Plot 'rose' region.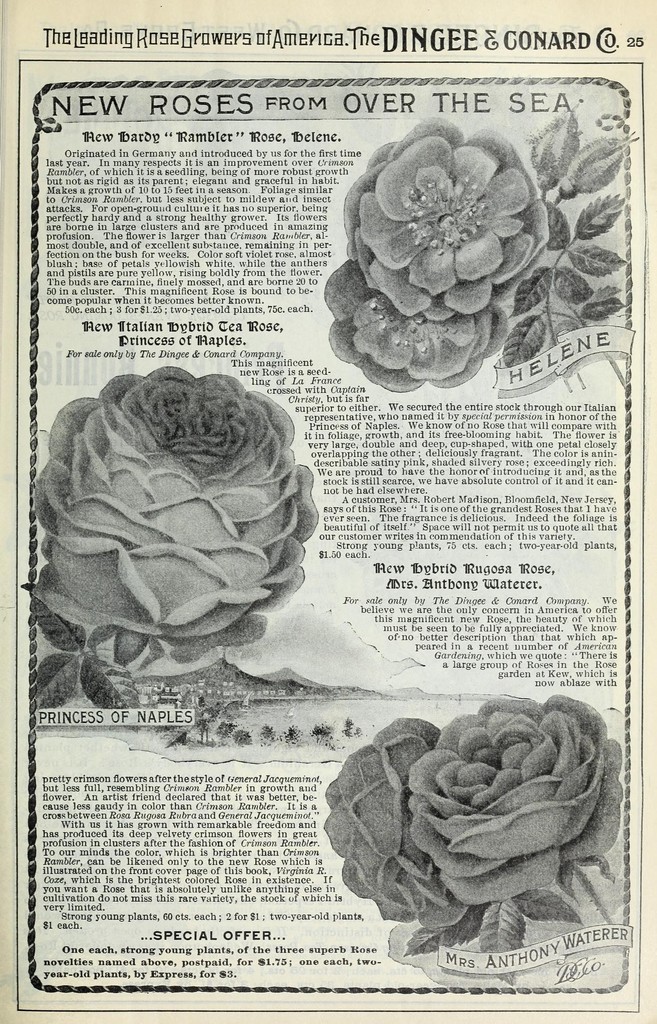
Plotted at x1=28, y1=365, x2=313, y2=641.
